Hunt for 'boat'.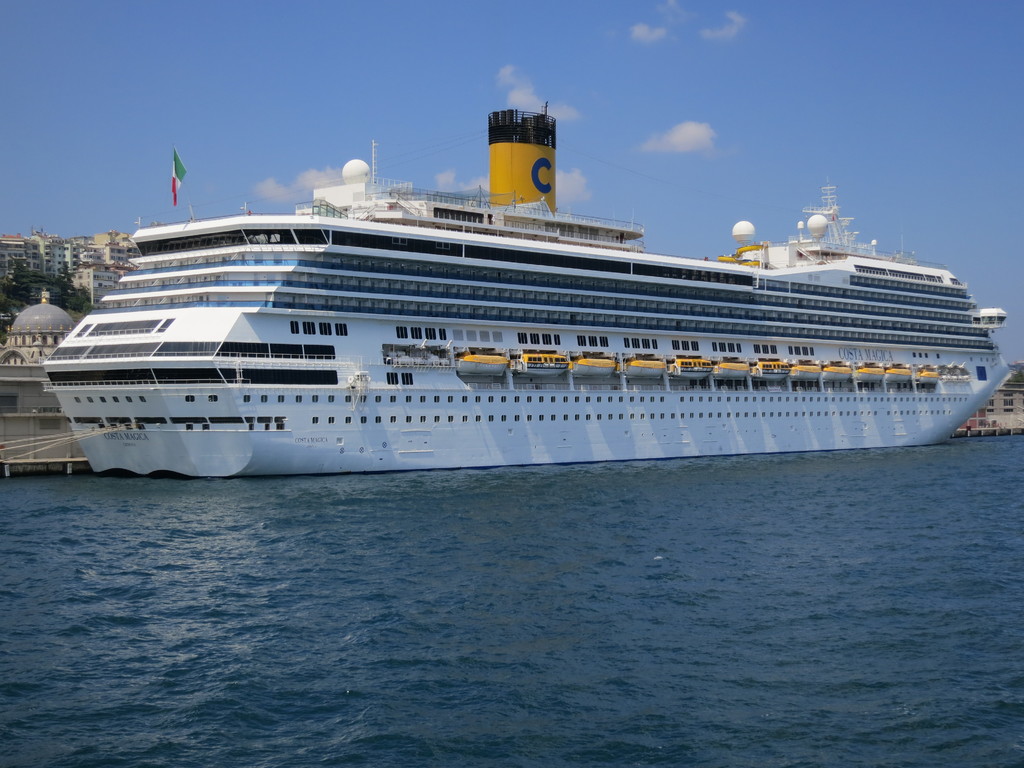
Hunted down at region(39, 95, 1012, 478).
